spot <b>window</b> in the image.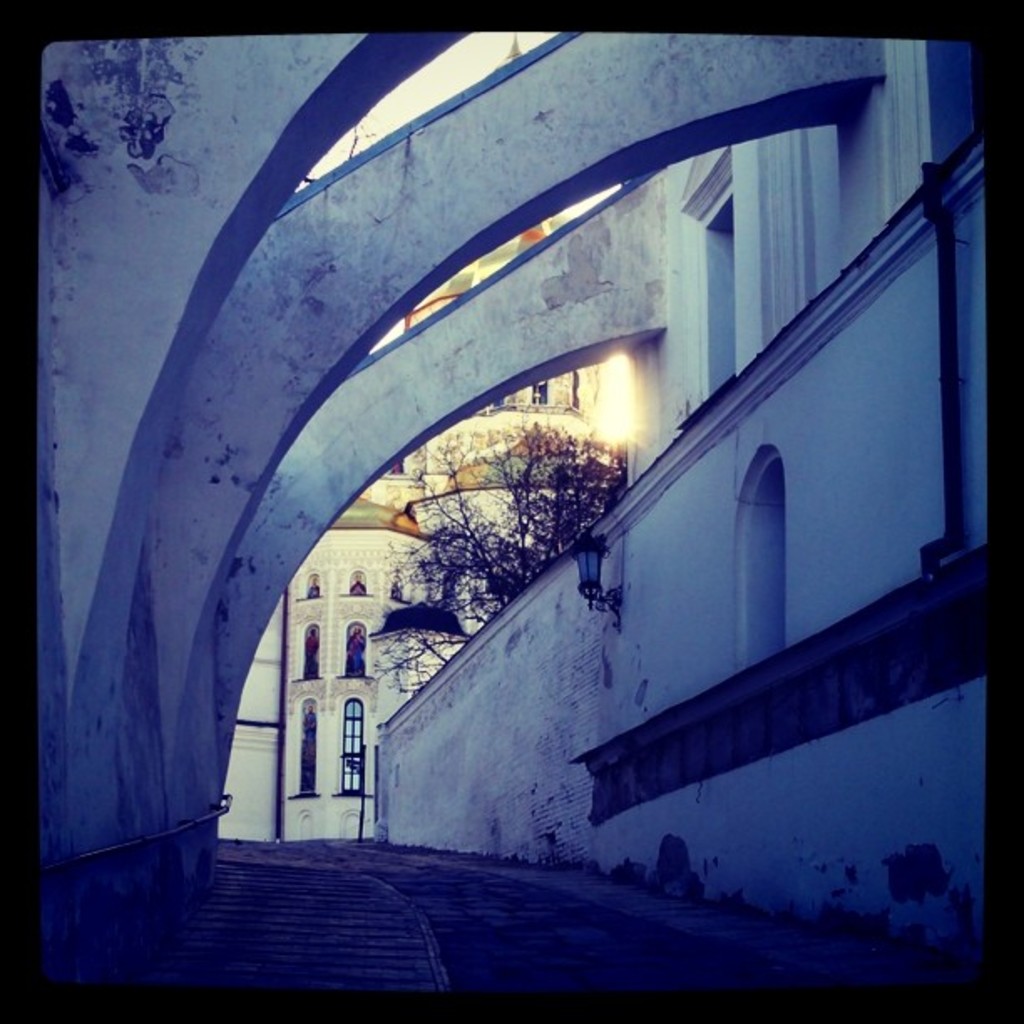
<b>window</b> found at l=671, t=141, r=735, b=440.
